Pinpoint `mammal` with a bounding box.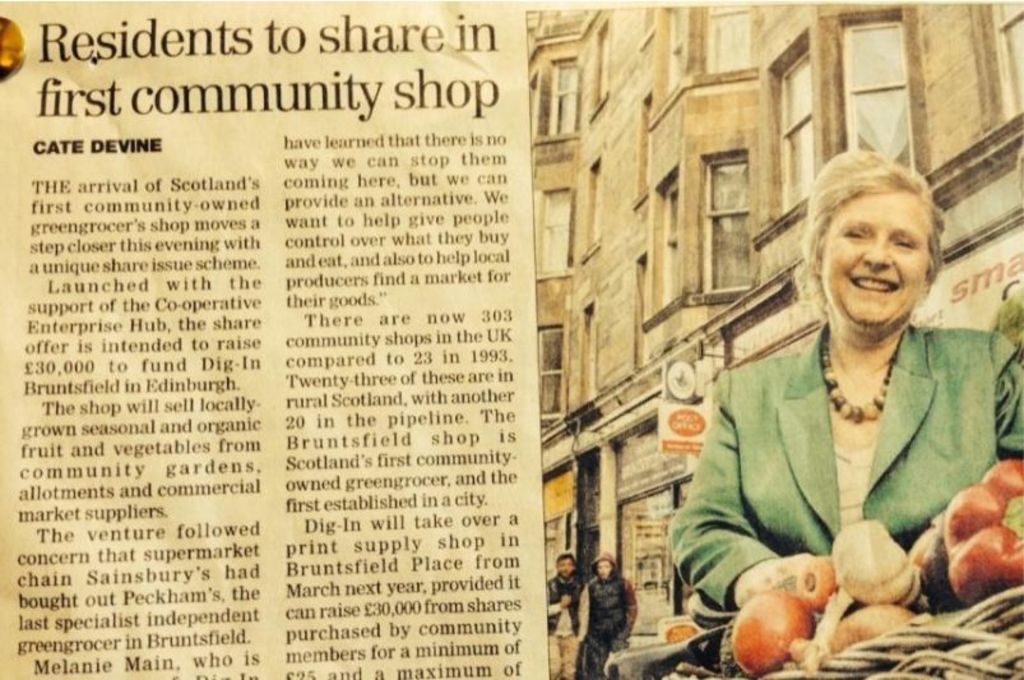
(left=542, top=550, right=590, bottom=679).
